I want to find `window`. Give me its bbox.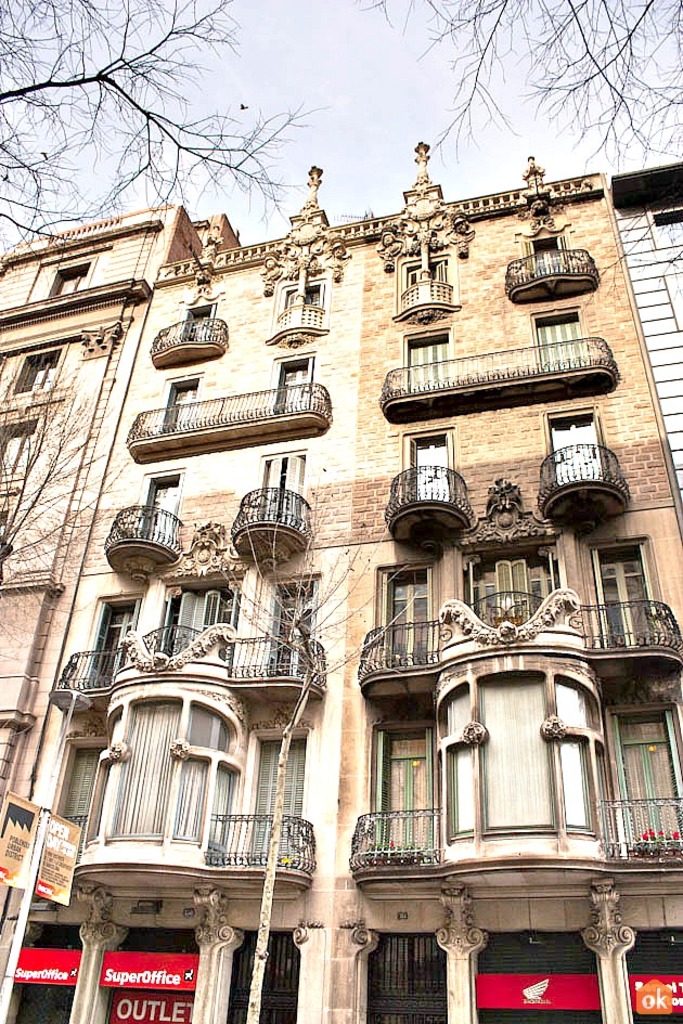
locate(9, 336, 72, 402).
